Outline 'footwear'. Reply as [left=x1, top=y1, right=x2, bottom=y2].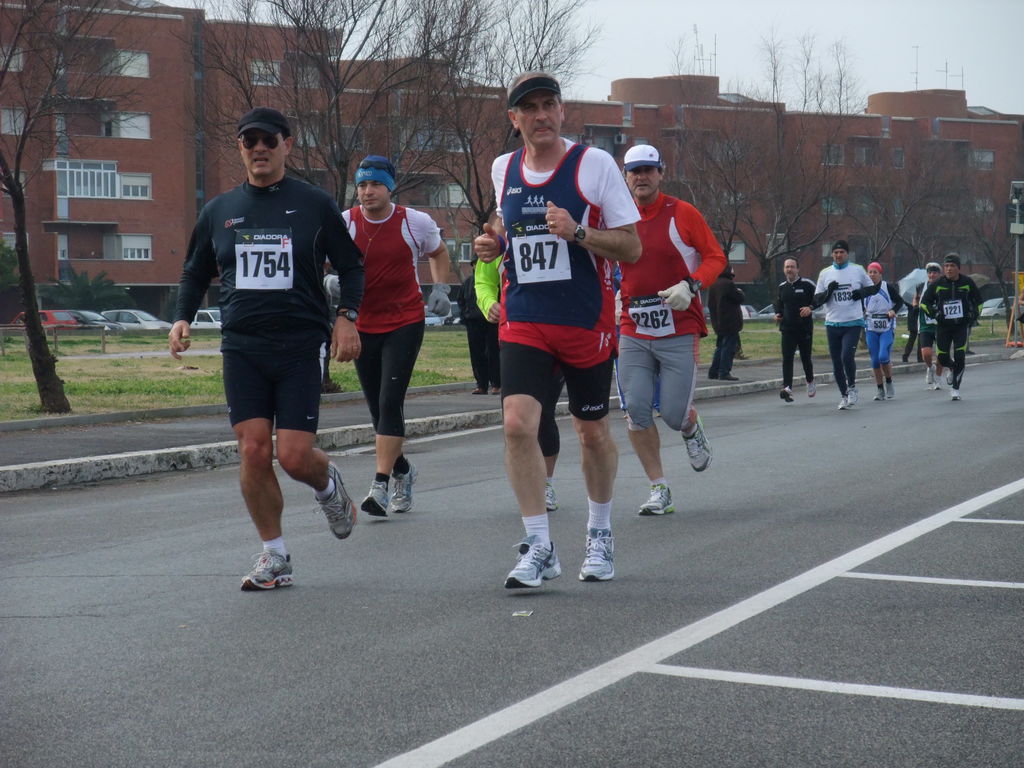
[left=579, top=528, right=618, bottom=581].
